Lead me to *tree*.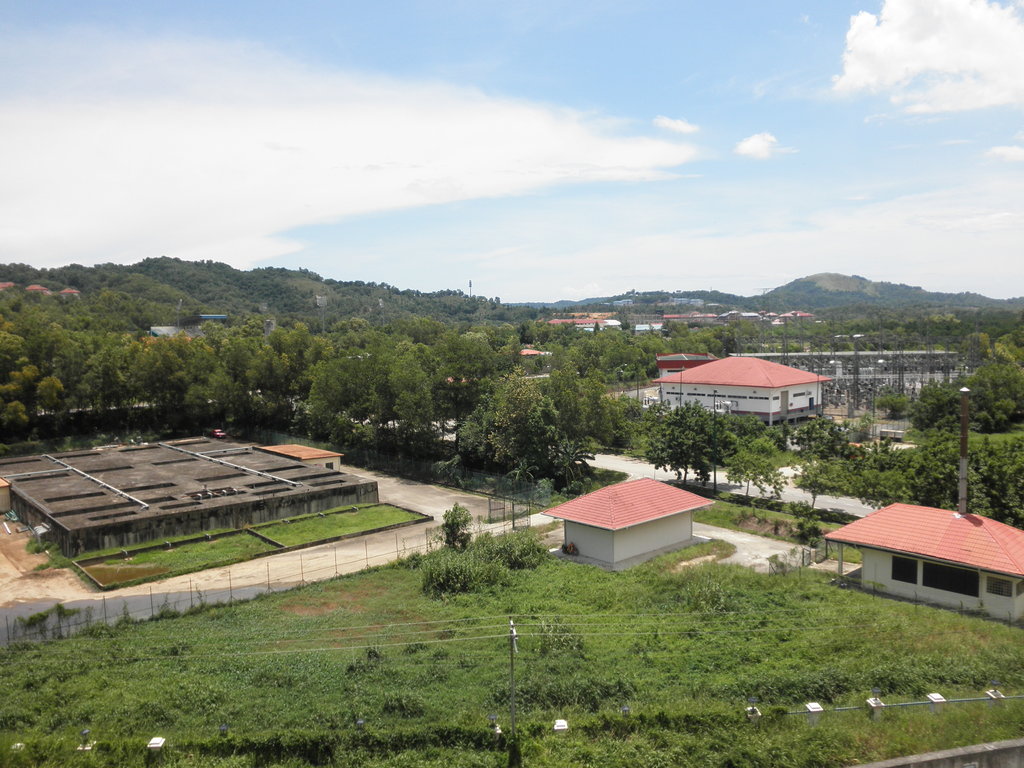
Lead to [456,369,586,496].
